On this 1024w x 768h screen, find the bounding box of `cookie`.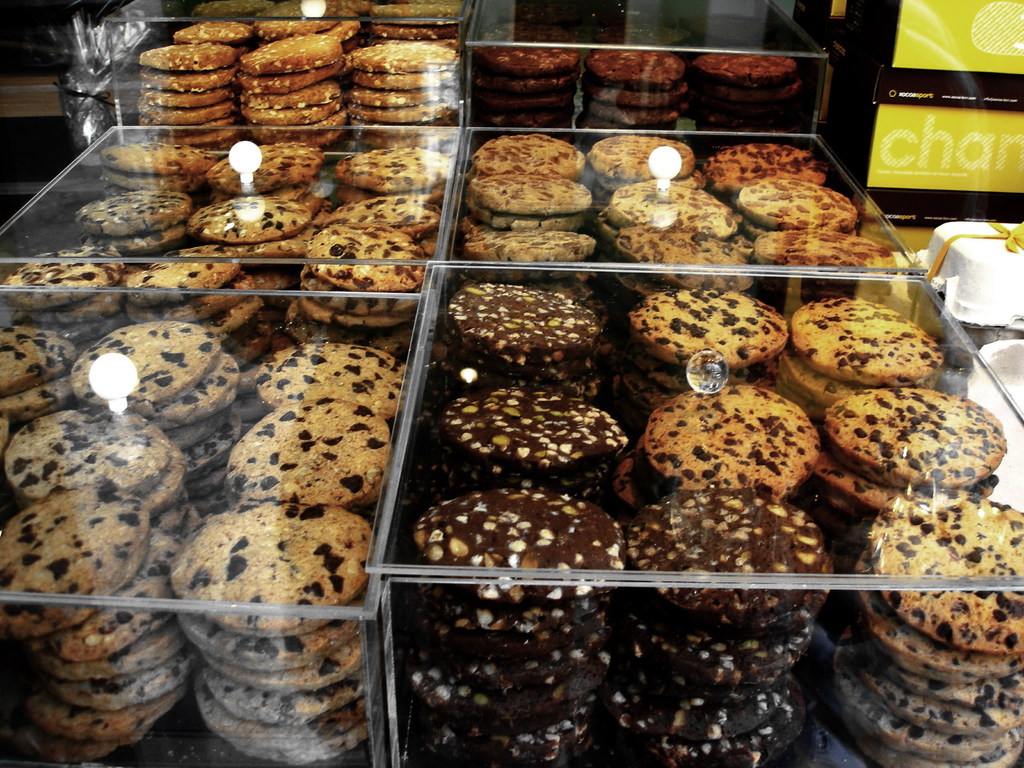
Bounding box: 0, 0, 1023, 767.
